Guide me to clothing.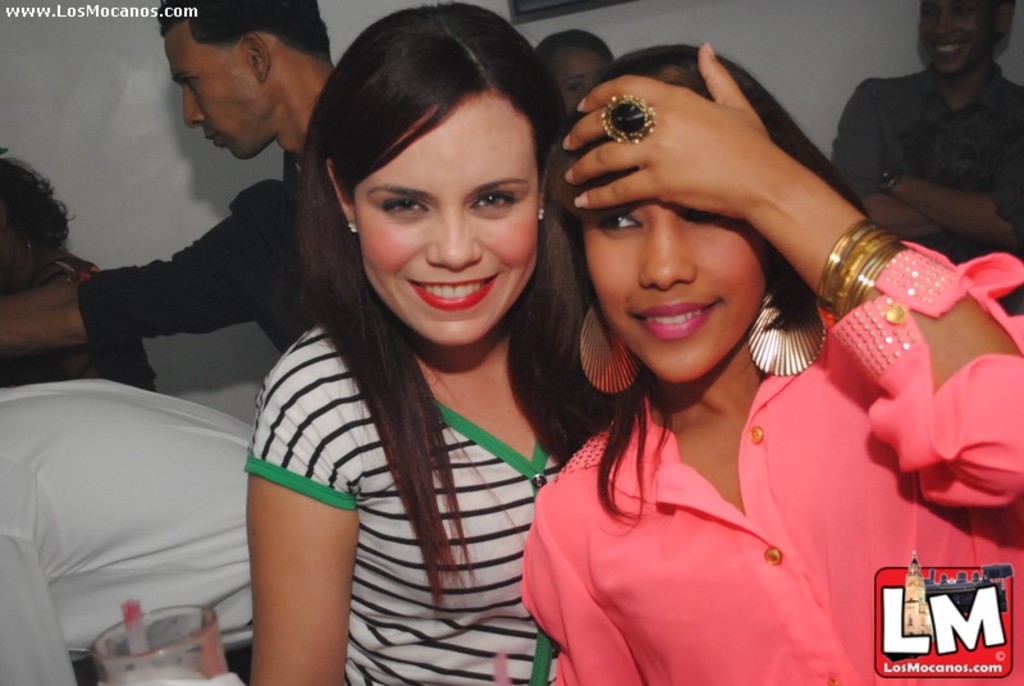
Guidance: 522:247:1023:685.
